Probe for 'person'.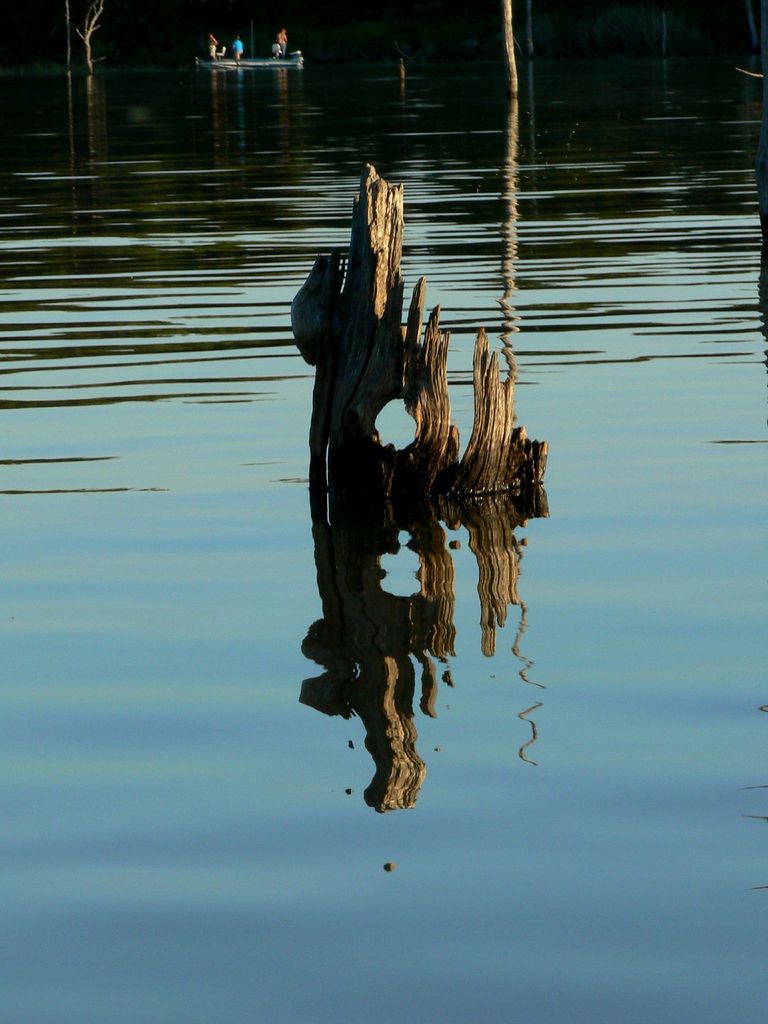
Probe result: bbox(279, 28, 289, 58).
